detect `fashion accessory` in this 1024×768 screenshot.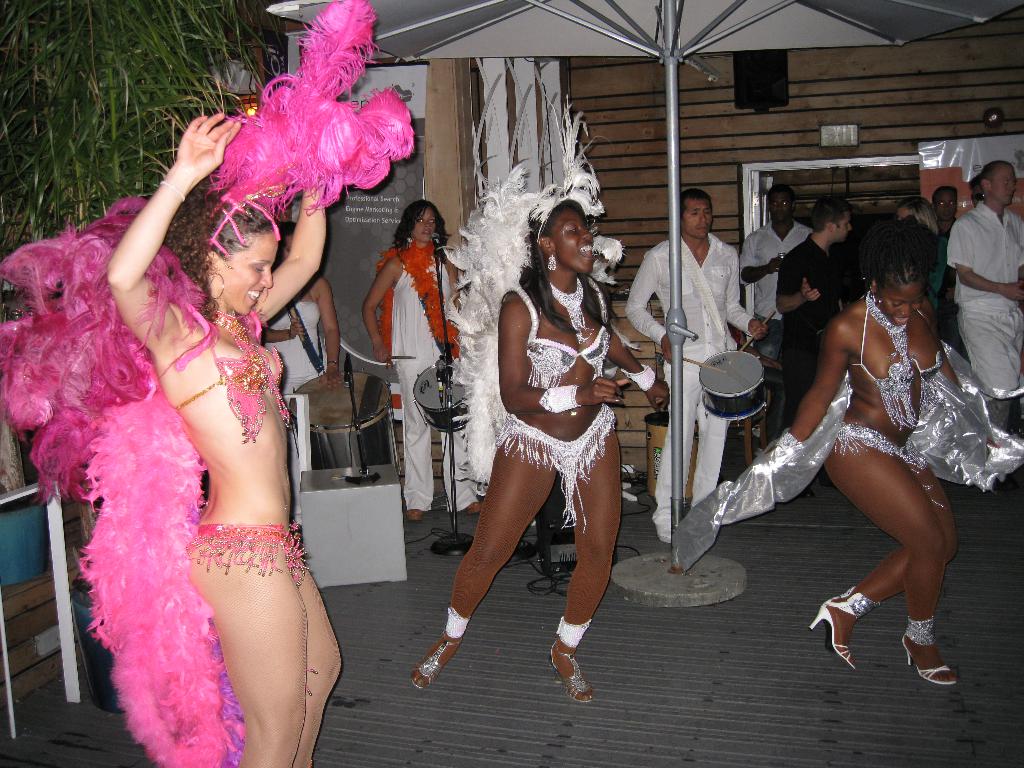
Detection: x1=209, y1=273, x2=227, y2=301.
